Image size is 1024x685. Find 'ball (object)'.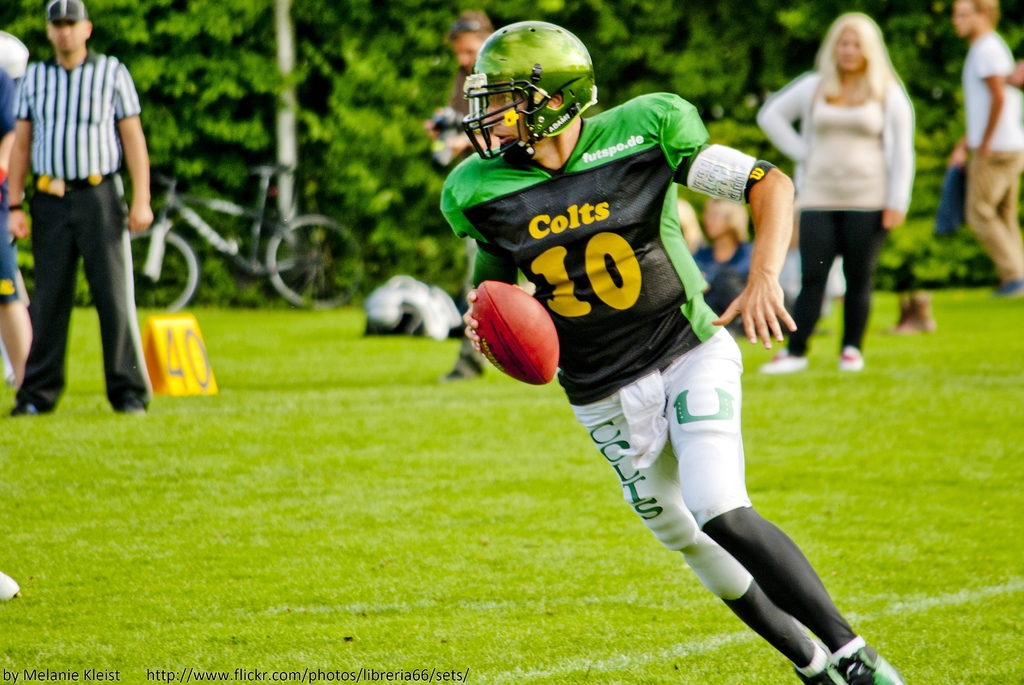
bbox=[476, 281, 561, 383].
